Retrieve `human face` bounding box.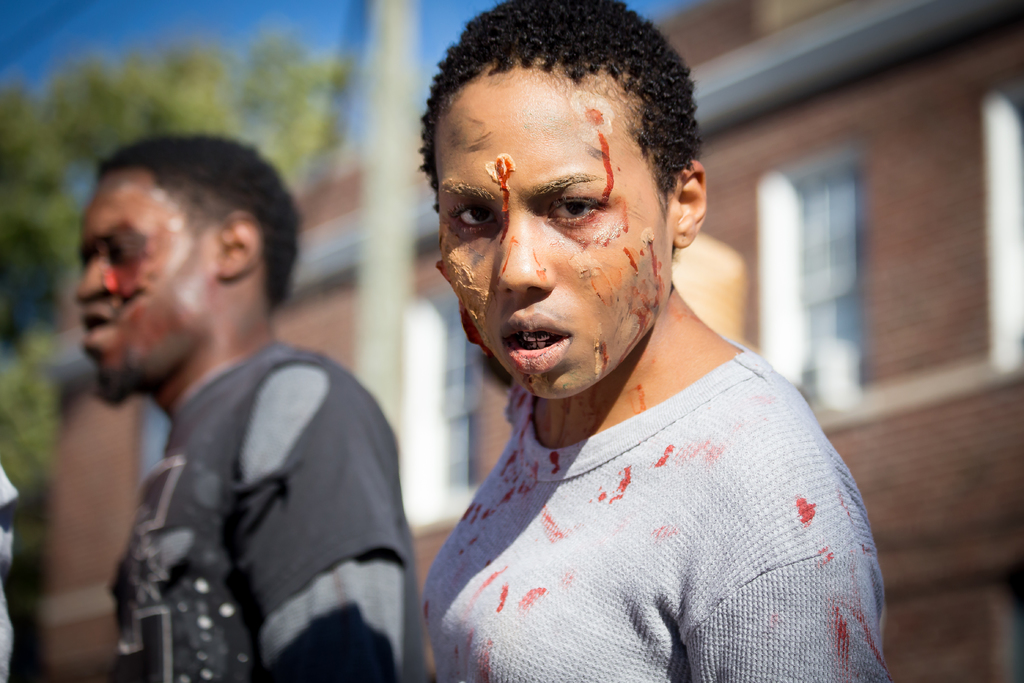
Bounding box: box=[434, 65, 671, 407].
